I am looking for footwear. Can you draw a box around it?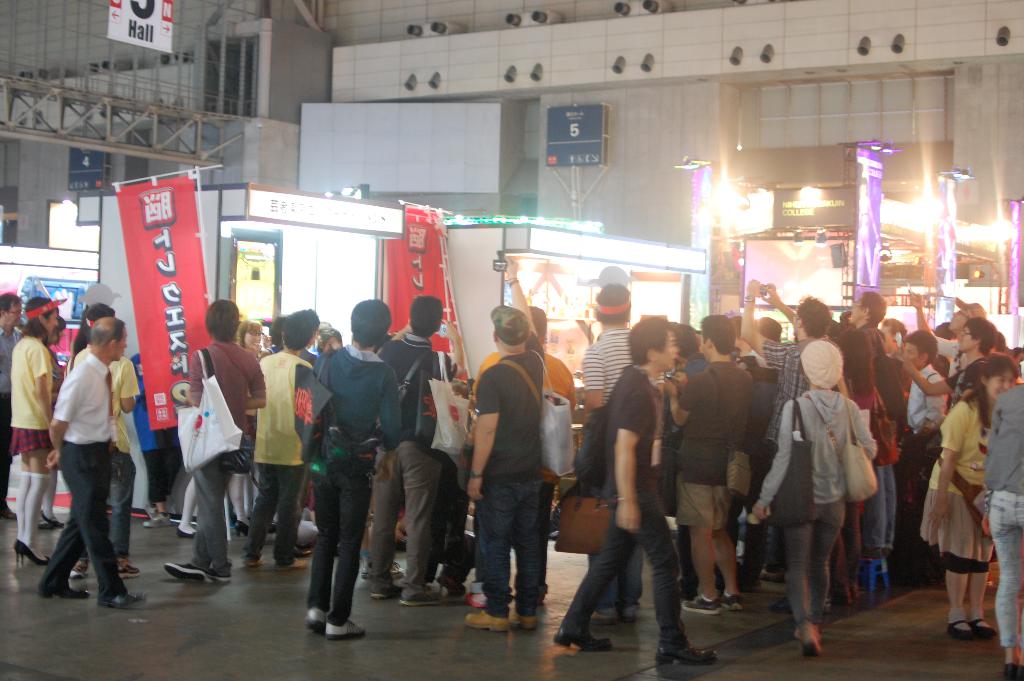
Sure, the bounding box is [left=771, top=591, right=794, bottom=611].
